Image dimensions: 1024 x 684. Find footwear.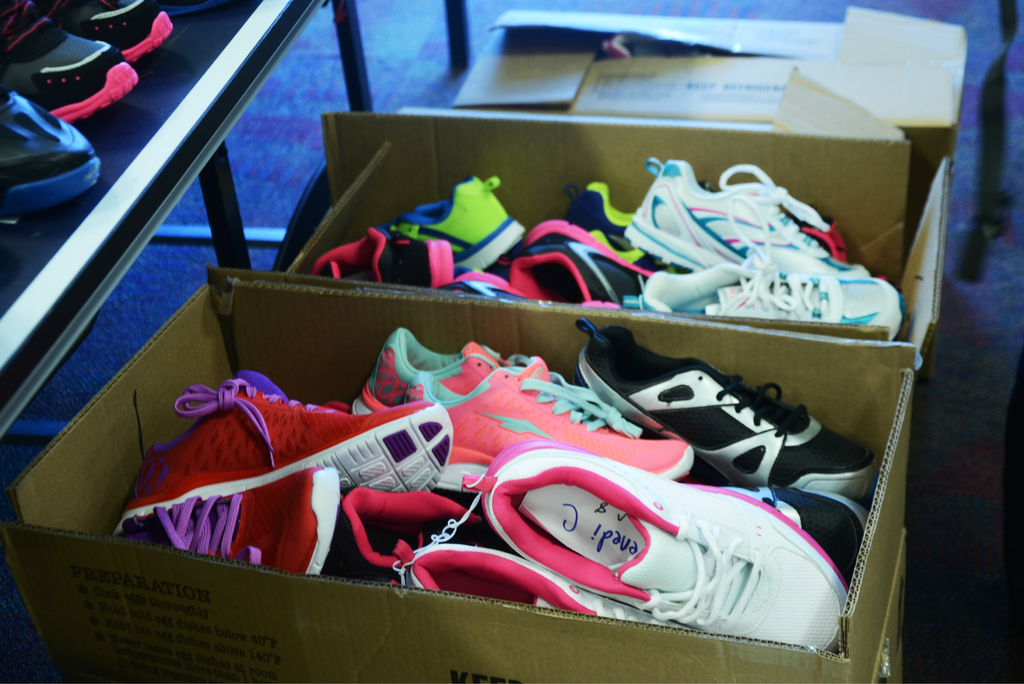
338:486:492:575.
